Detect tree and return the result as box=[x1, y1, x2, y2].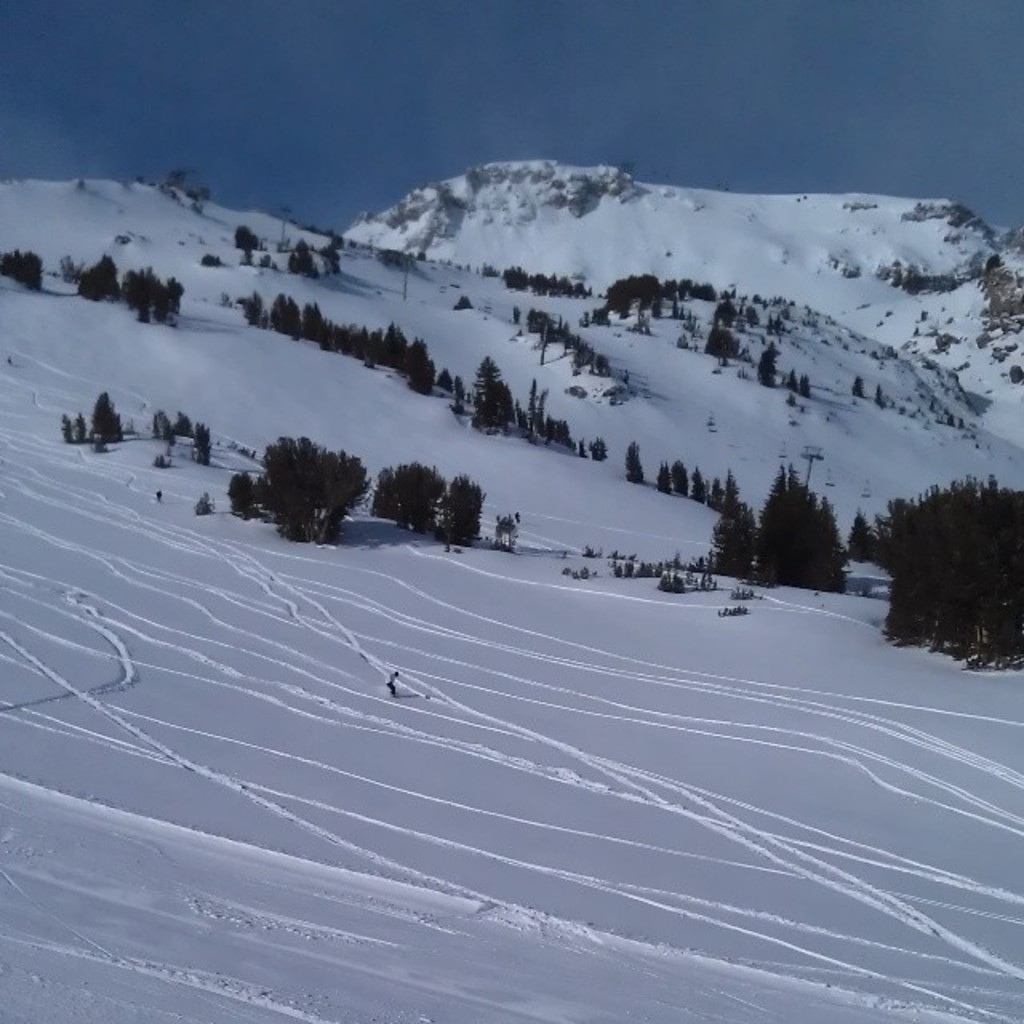
box=[118, 264, 166, 325].
